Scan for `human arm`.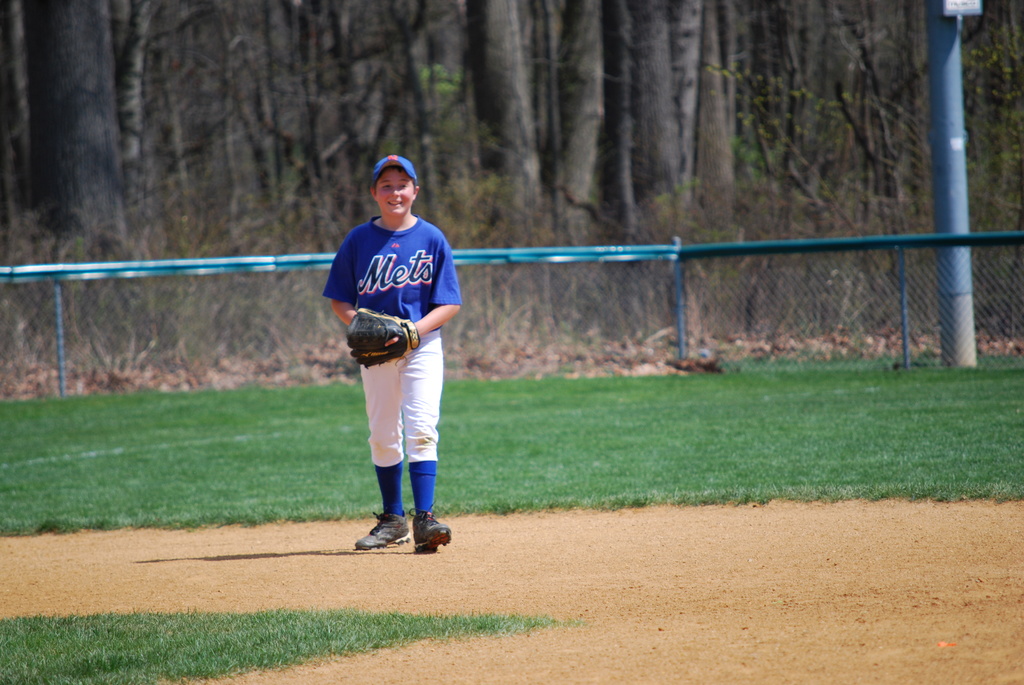
Scan result: {"x1": 326, "y1": 235, "x2": 360, "y2": 322}.
